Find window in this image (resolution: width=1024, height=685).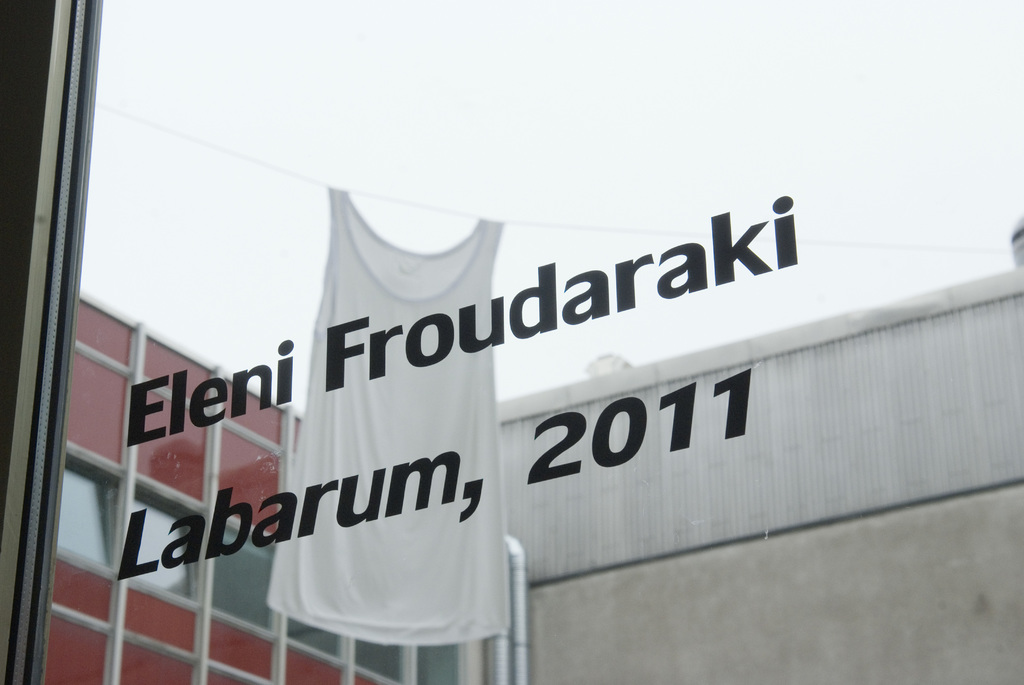
[x1=60, y1=466, x2=116, y2=566].
